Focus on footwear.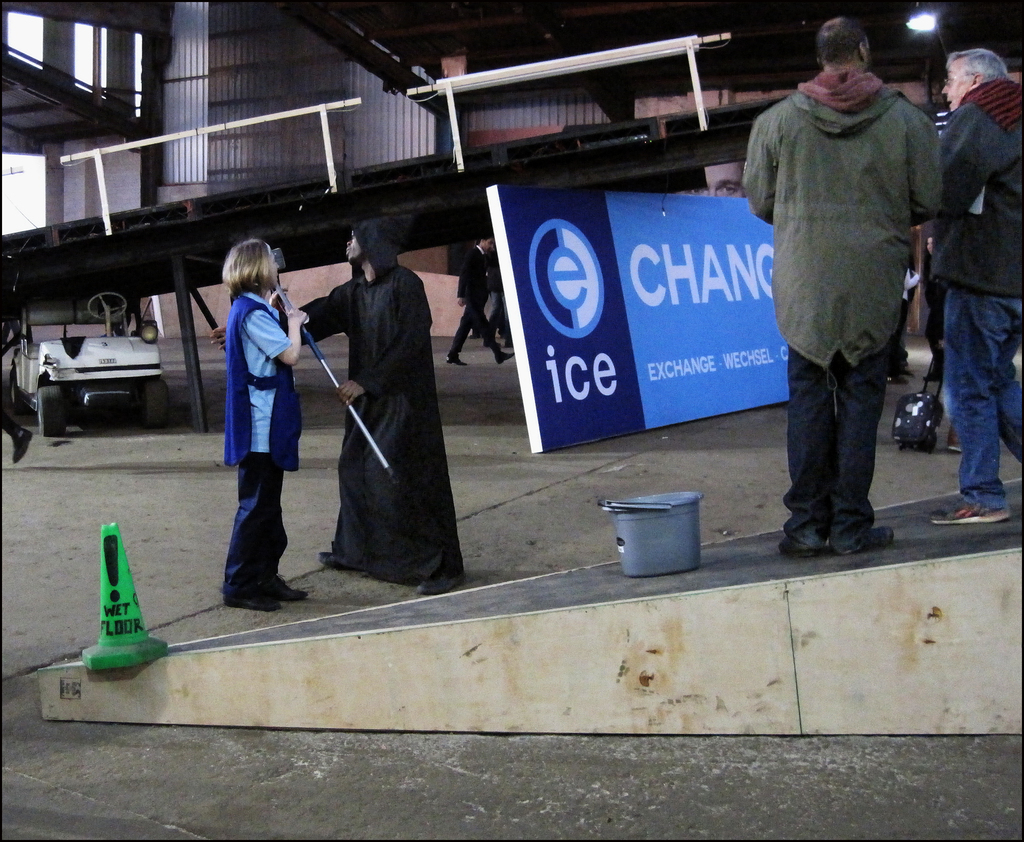
Focused at Rect(267, 572, 303, 605).
